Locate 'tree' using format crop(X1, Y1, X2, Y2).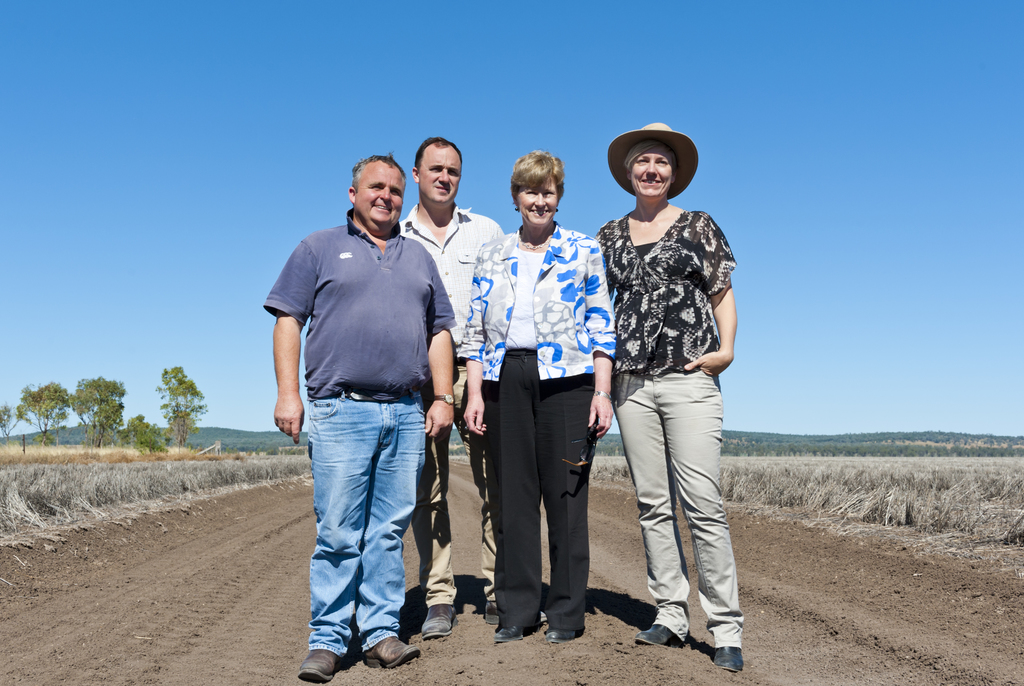
crop(156, 364, 209, 449).
